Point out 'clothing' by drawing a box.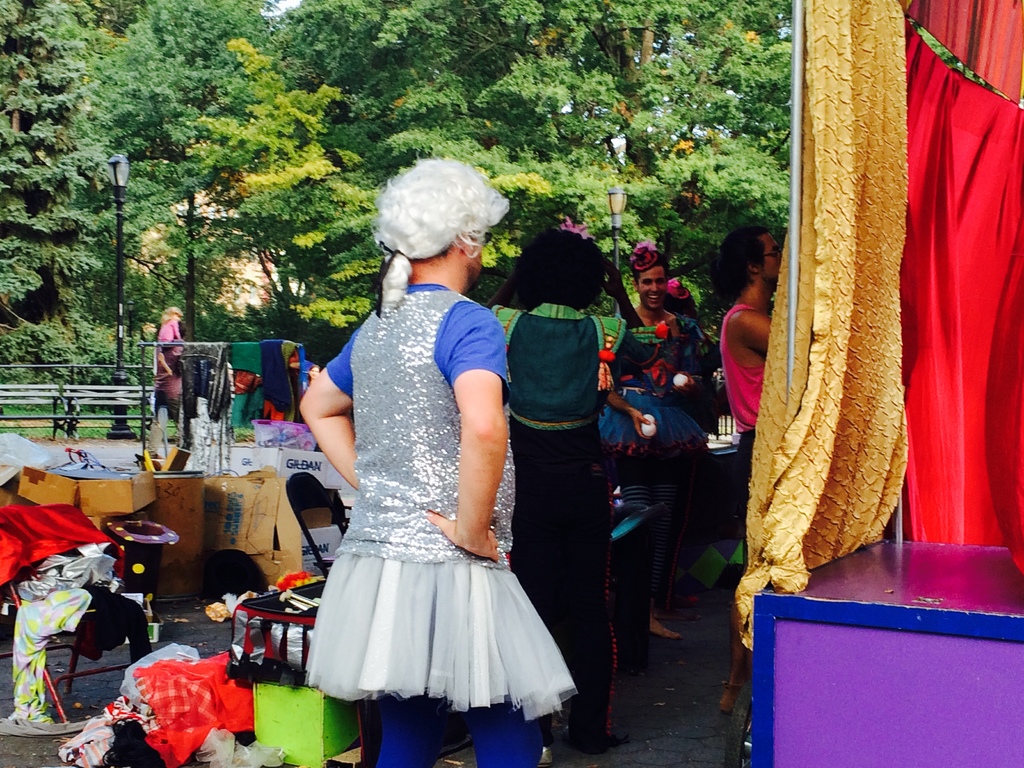
bbox=[494, 310, 657, 733].
